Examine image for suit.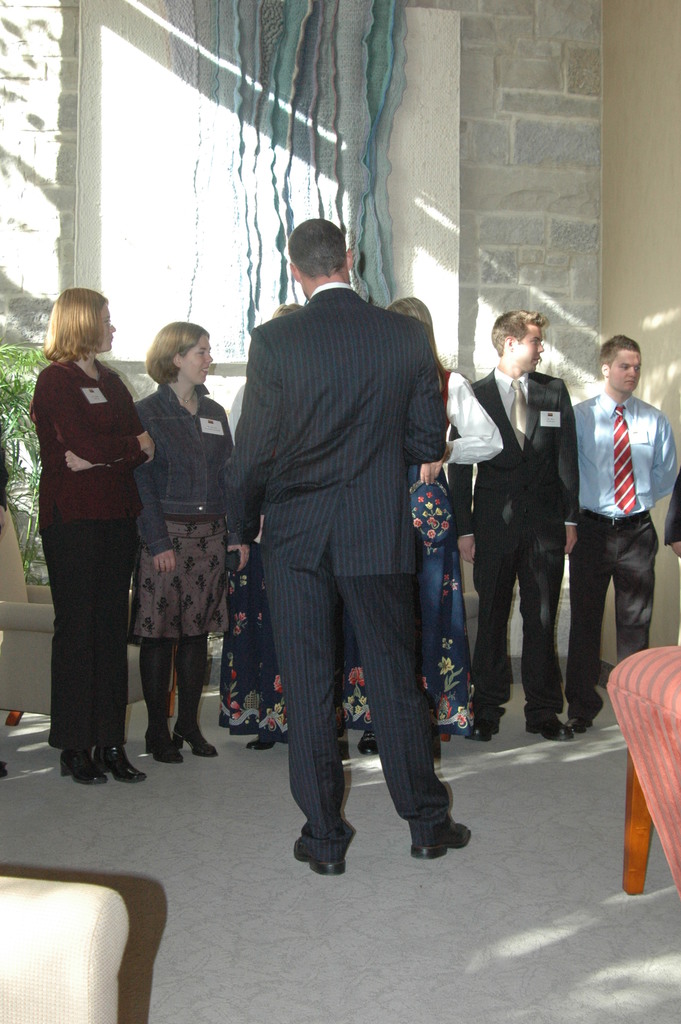
Examination result: region(223, 279, 446, 570).
